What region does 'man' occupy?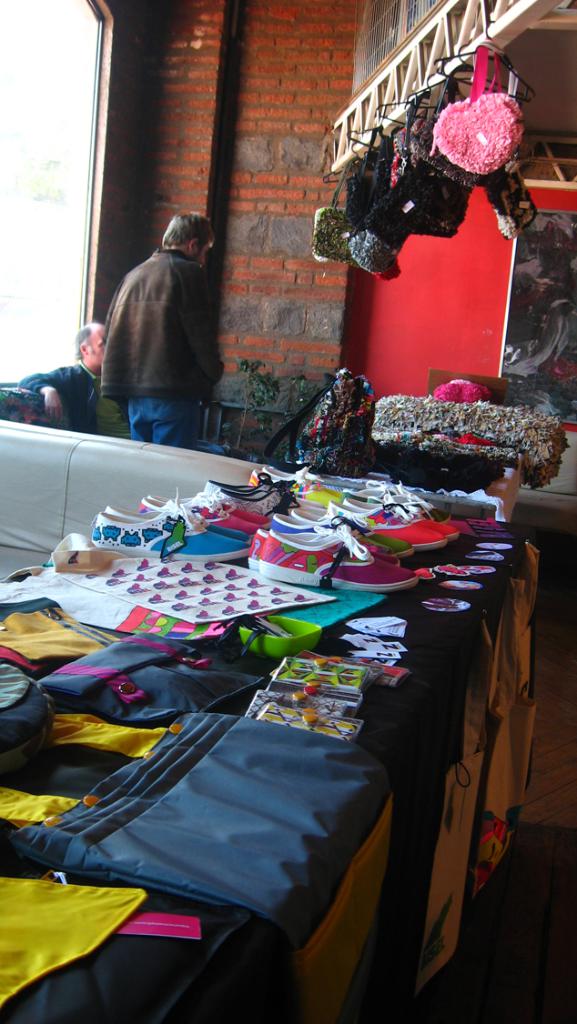
select_region(15, 322, 140, 437).
